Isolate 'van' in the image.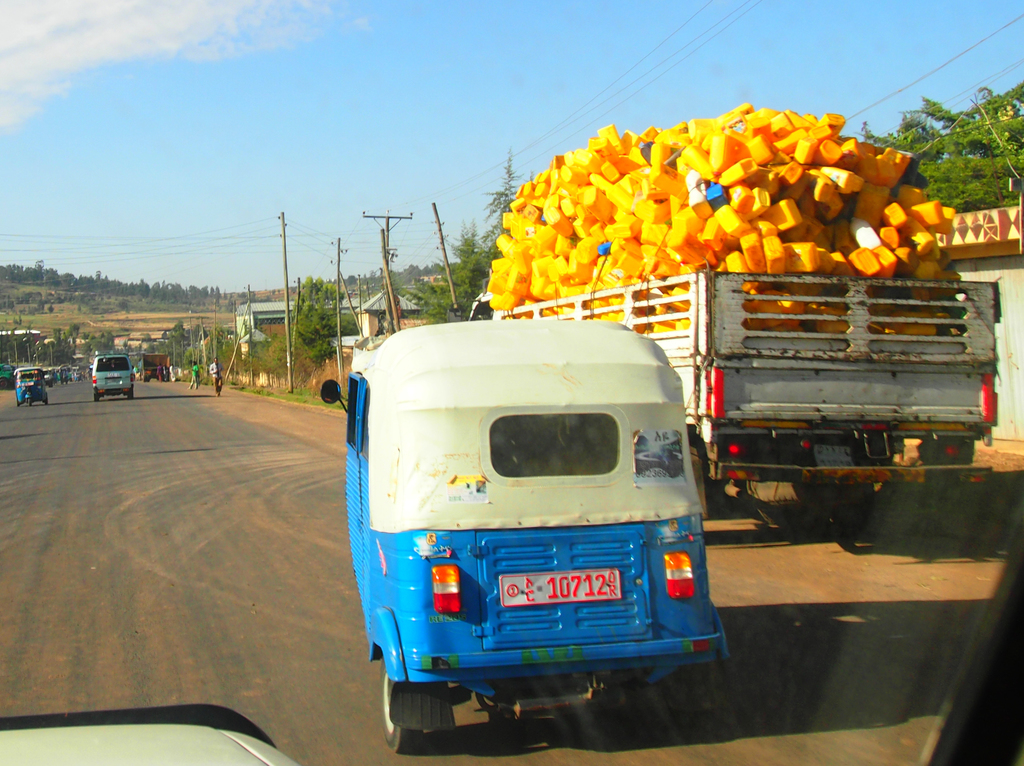
Isolated region: bbox=[93, 352, 139, 395].
